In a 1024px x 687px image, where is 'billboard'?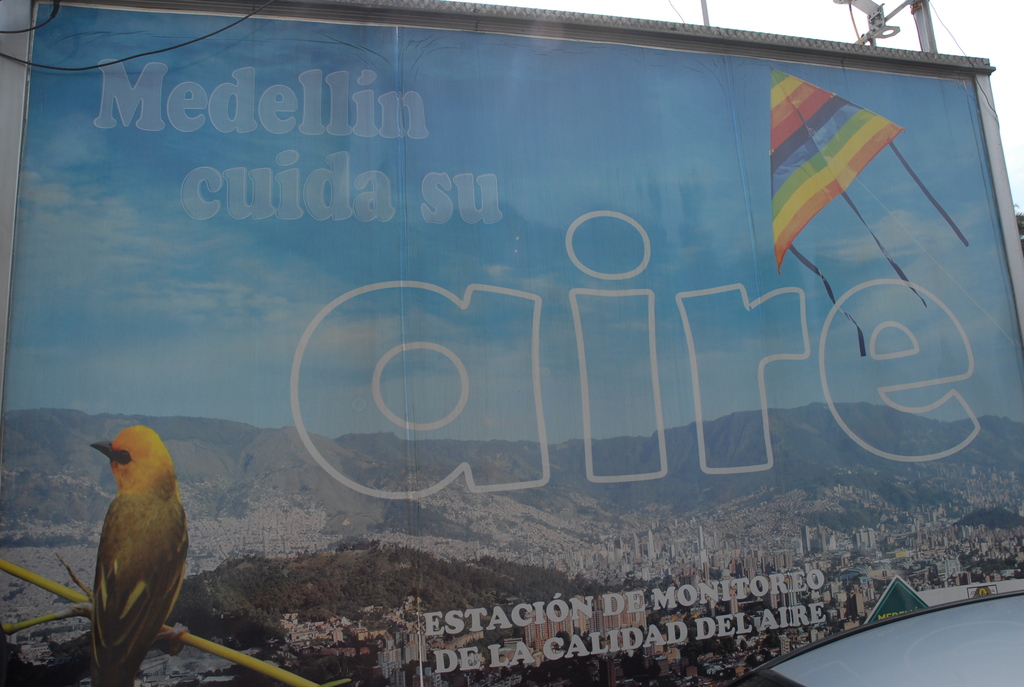
crop(17, 0, 986, 662).
